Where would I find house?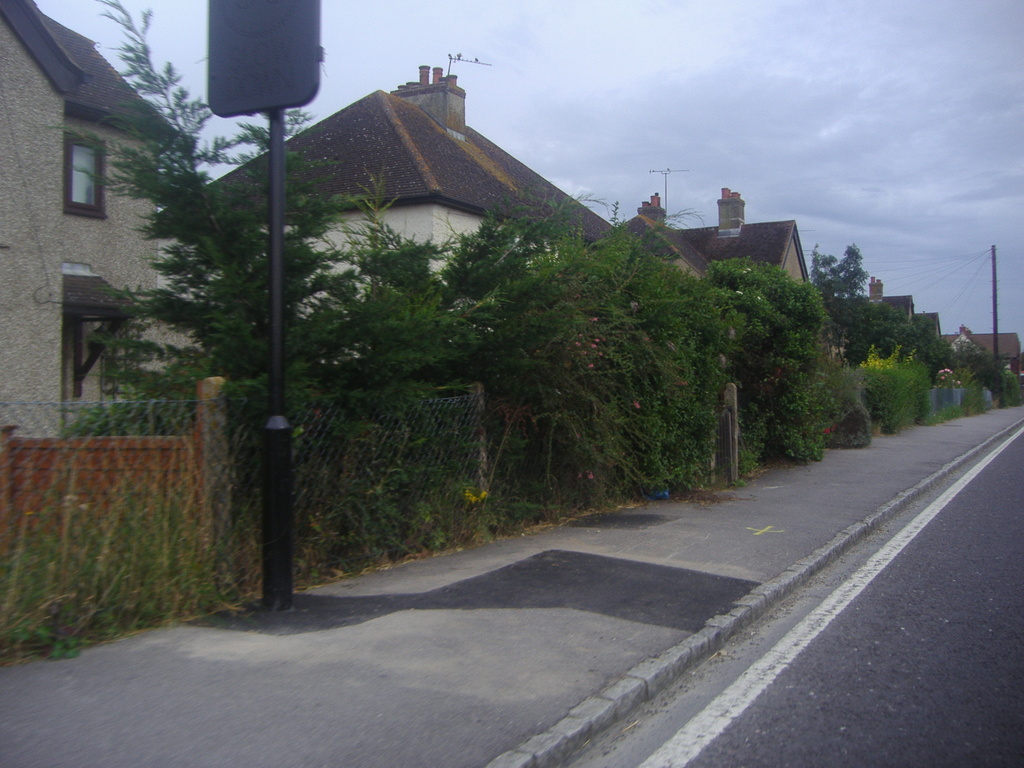
At rect(0, 0, 179, 436).
